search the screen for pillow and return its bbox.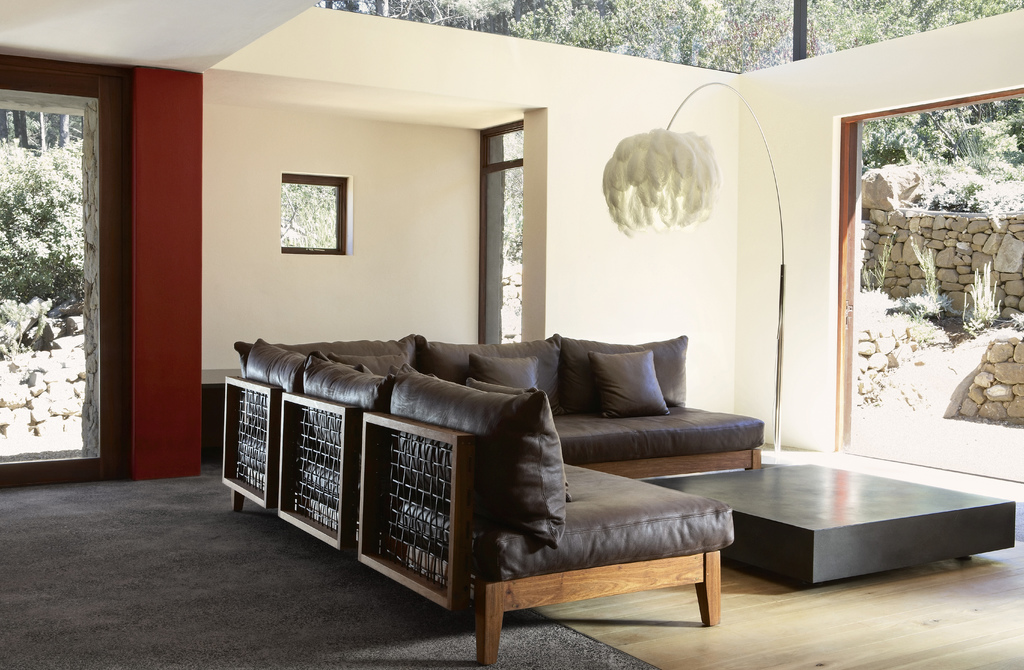
Found: 456:375:570:501.
